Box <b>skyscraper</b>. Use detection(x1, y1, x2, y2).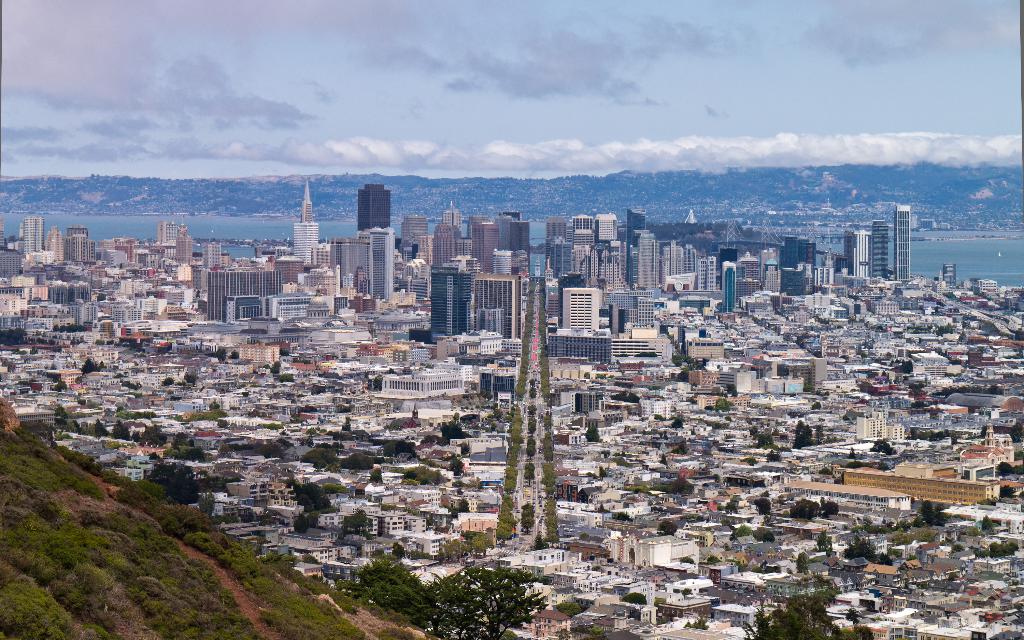
detection(467, 210, 514, 275).
